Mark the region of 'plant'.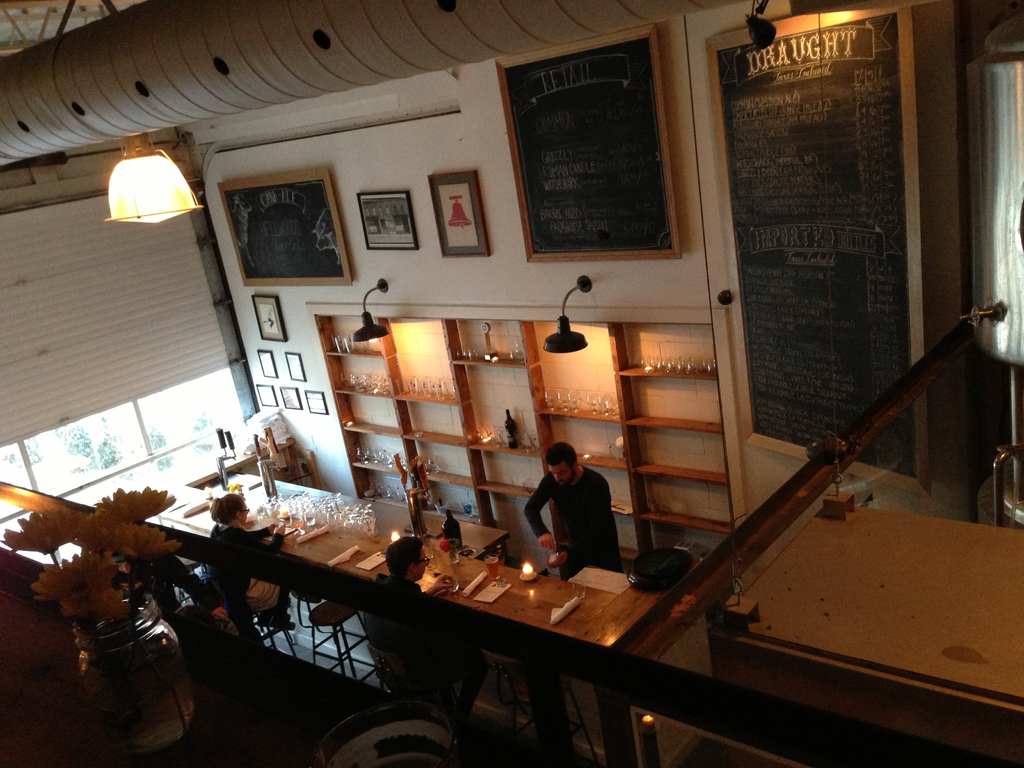
Region: bbox=(11, 435, 42, 472).
